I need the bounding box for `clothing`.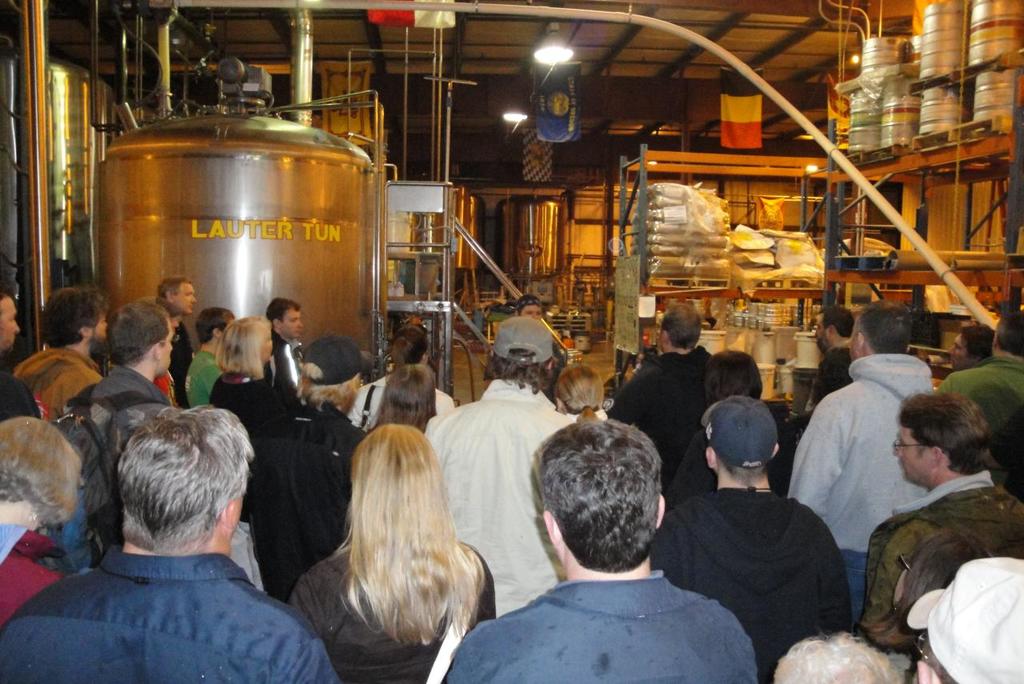
Here it is: crop(900, 557, 1023, 682).
